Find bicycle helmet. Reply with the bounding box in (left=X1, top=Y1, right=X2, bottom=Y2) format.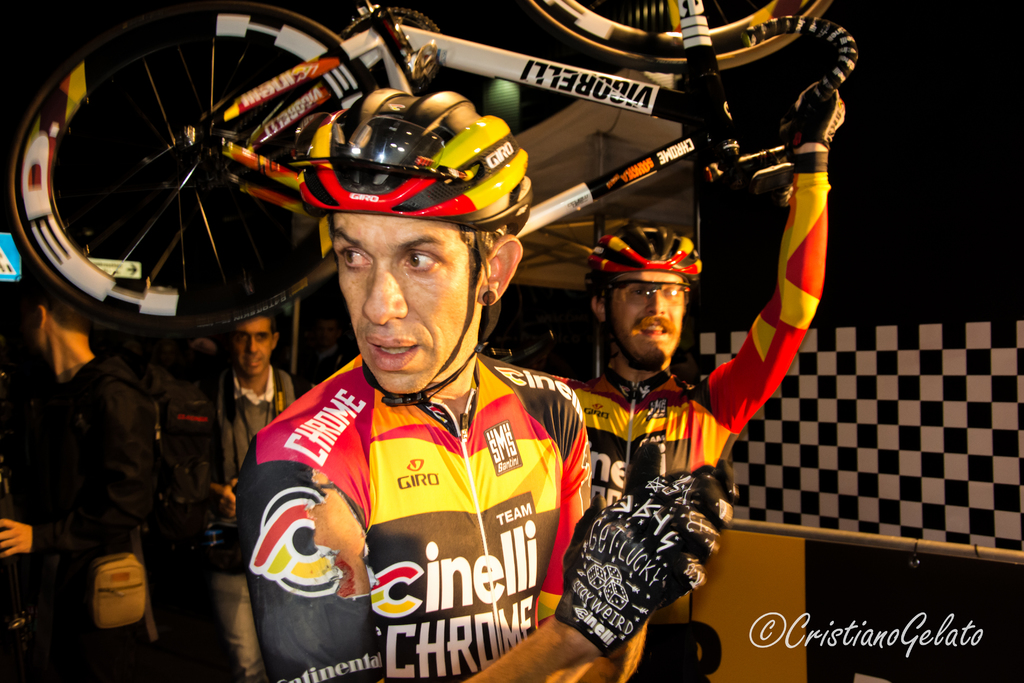
(left=294, top=76, right=527, bottom=236).
